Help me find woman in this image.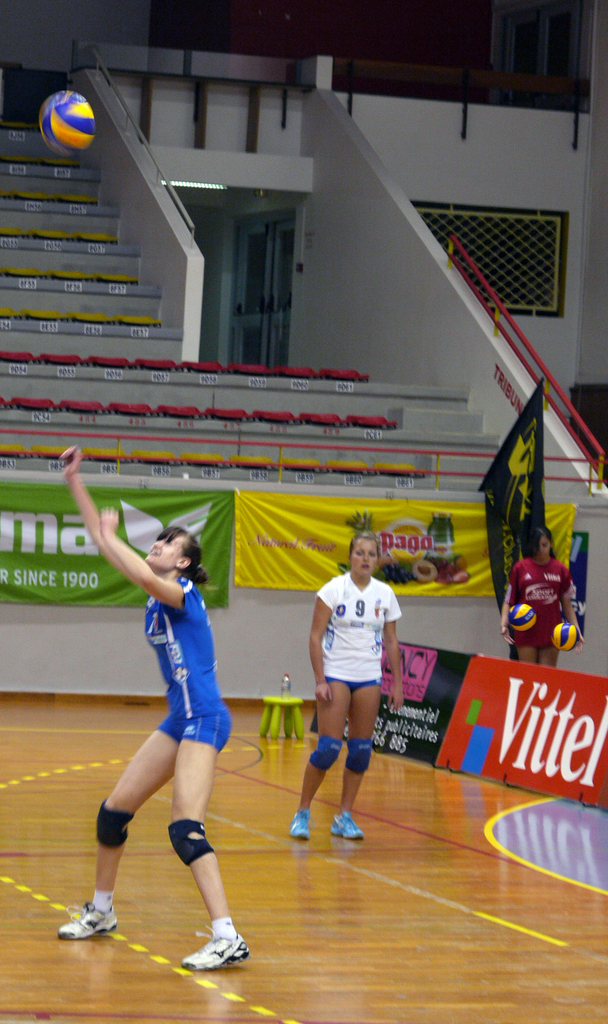
Found it: 502 524 591 664.
